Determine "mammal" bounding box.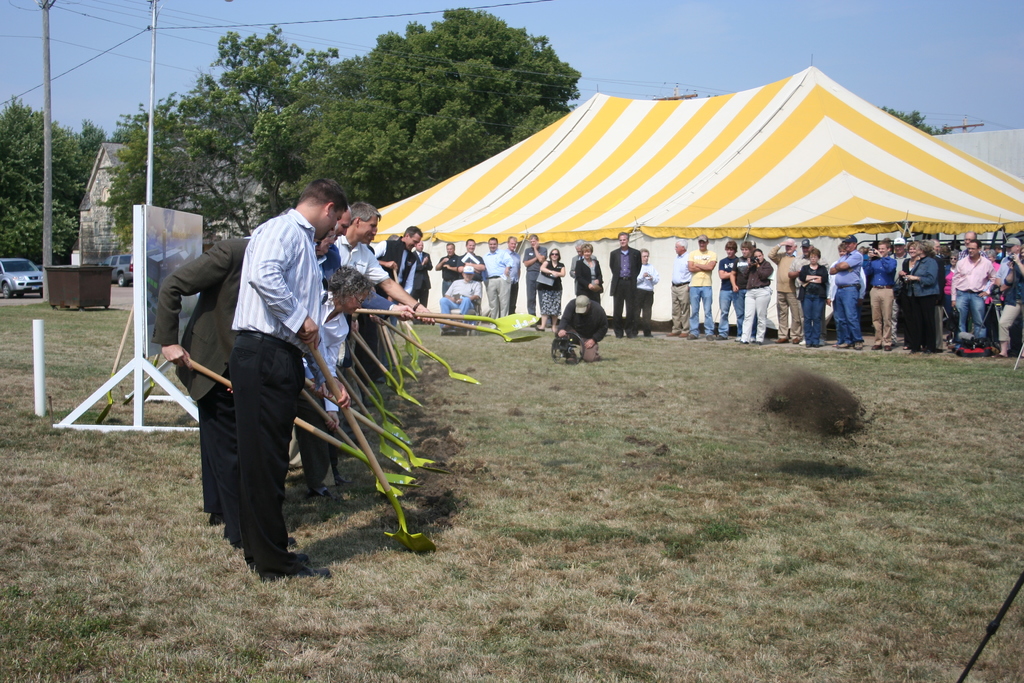
Determined: pyautogui.locateOnScreen(609, 231, 643, 340).
